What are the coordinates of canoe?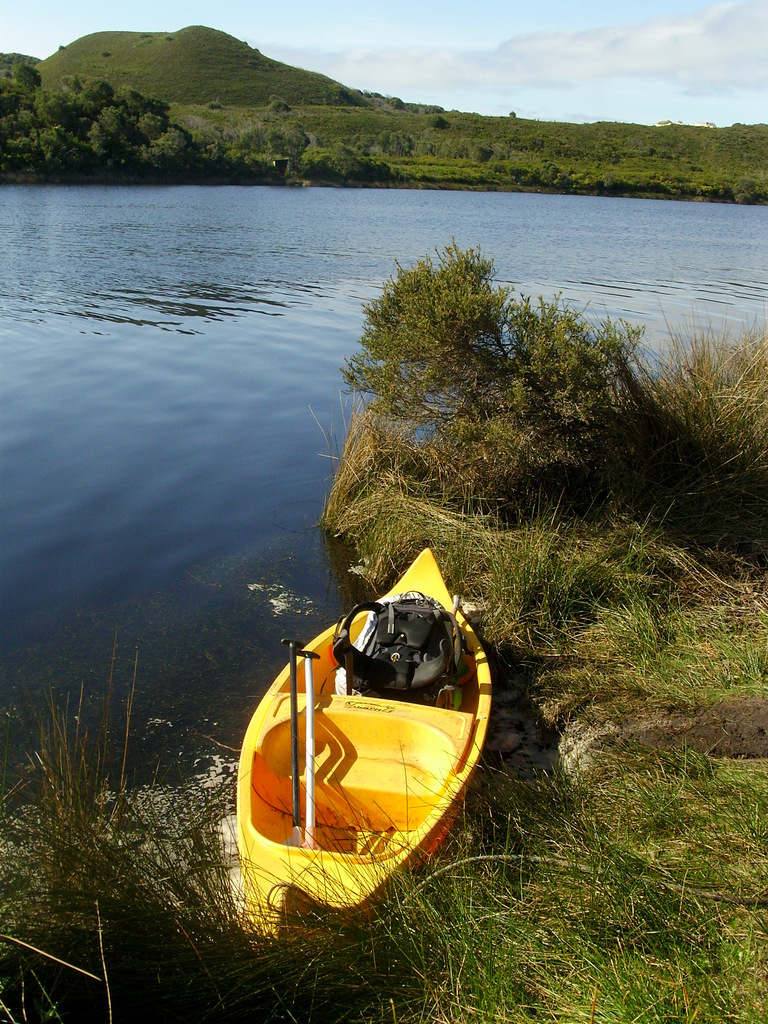
240, 548, 491, 937.
